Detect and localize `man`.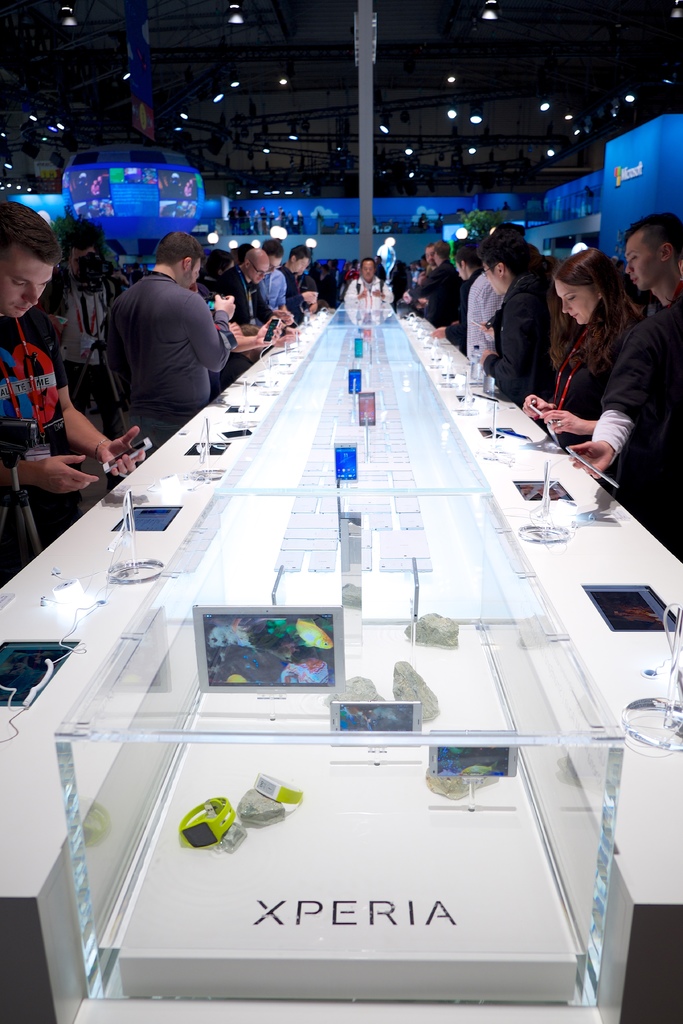
Localized at 347,255,396,302.
